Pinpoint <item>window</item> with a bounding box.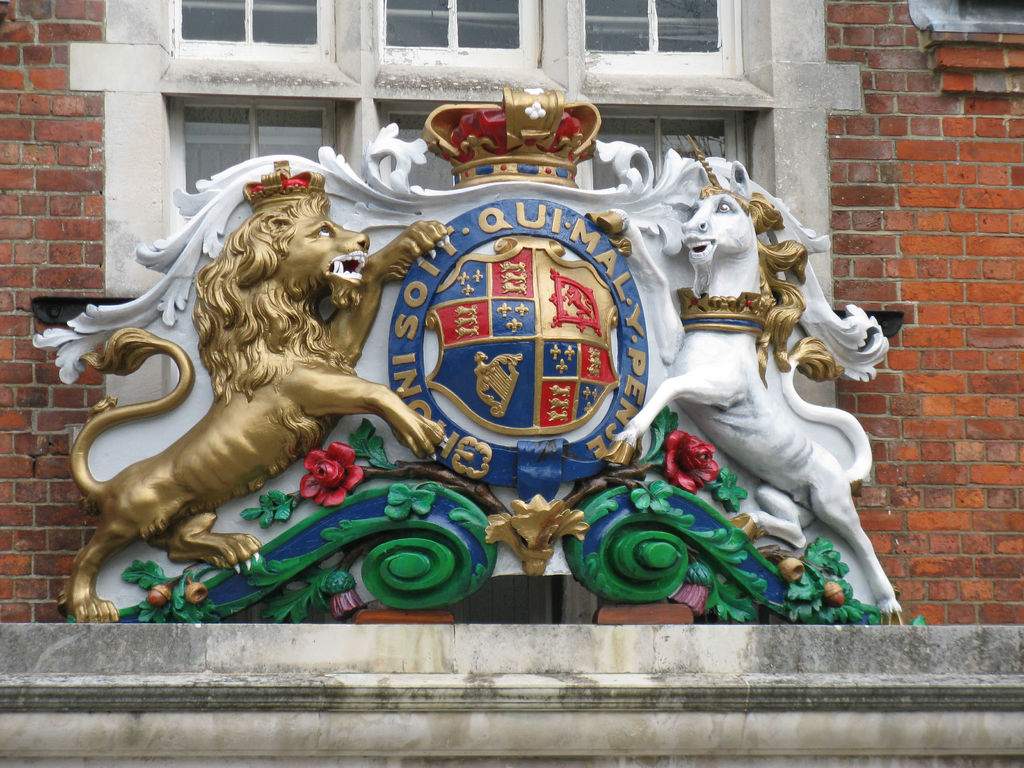
169,0,340,57.
